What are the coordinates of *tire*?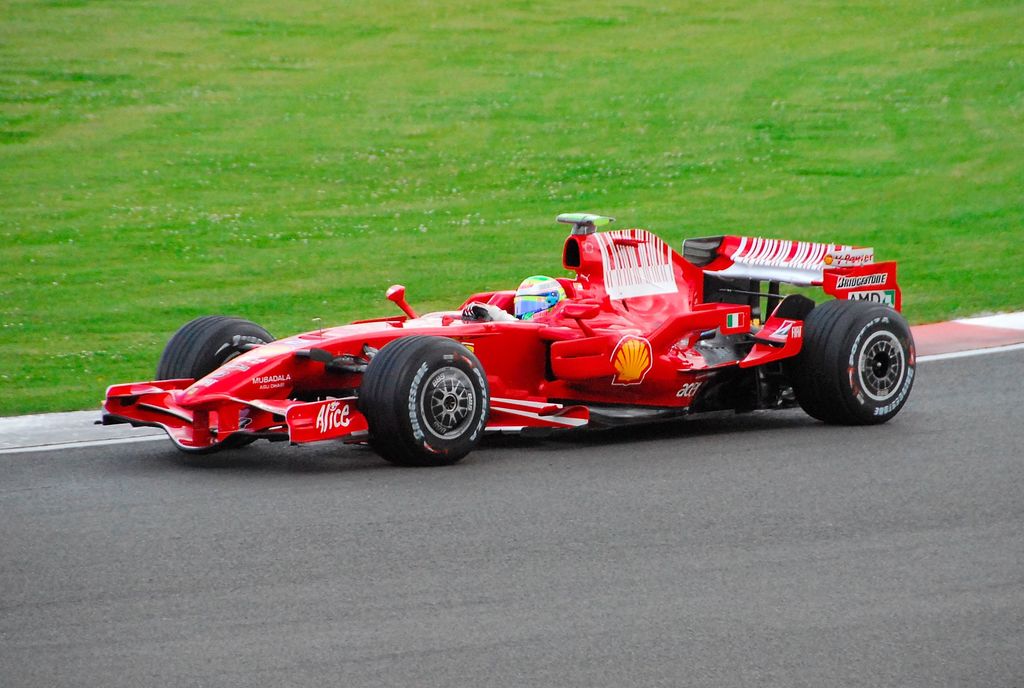
801/292/915/426.
